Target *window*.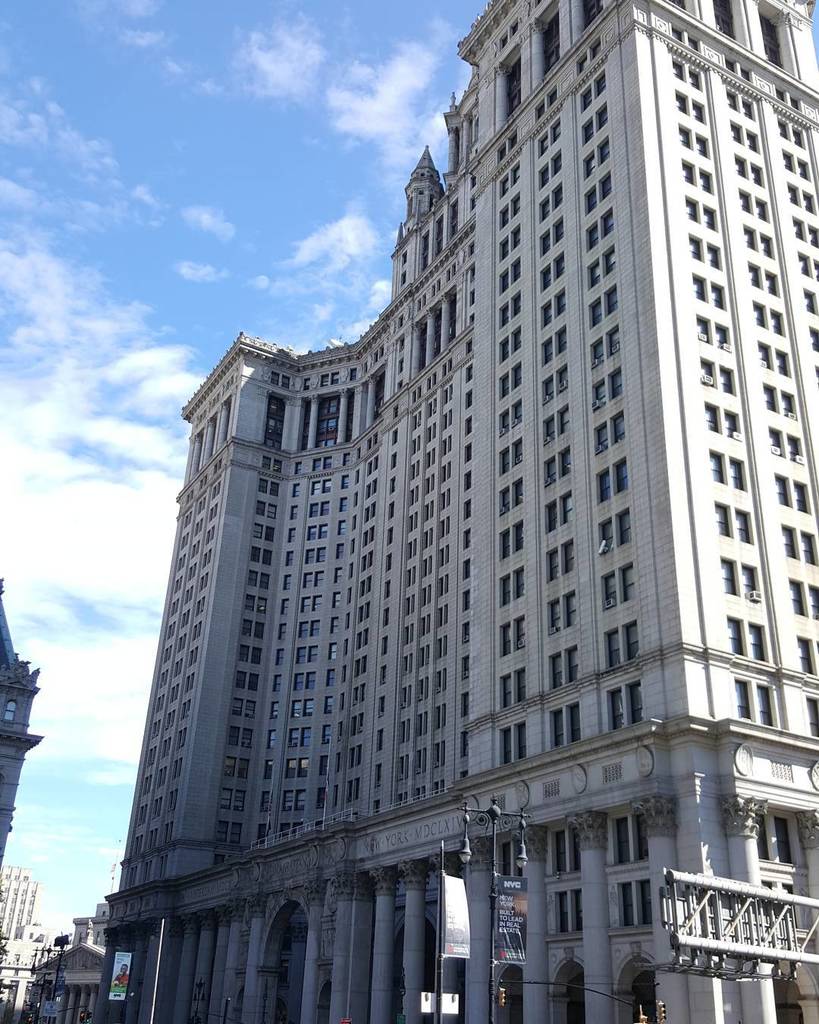
Target region: 497:662:526:710.
